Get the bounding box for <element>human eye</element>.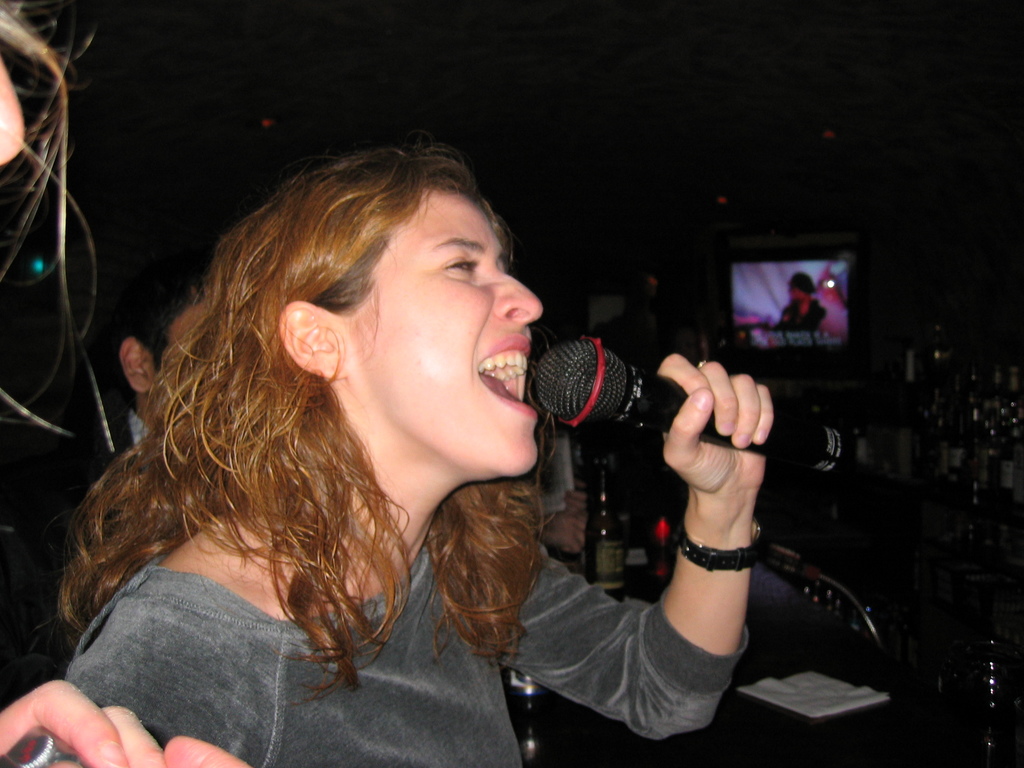
region(440, 255, 481, 278).
